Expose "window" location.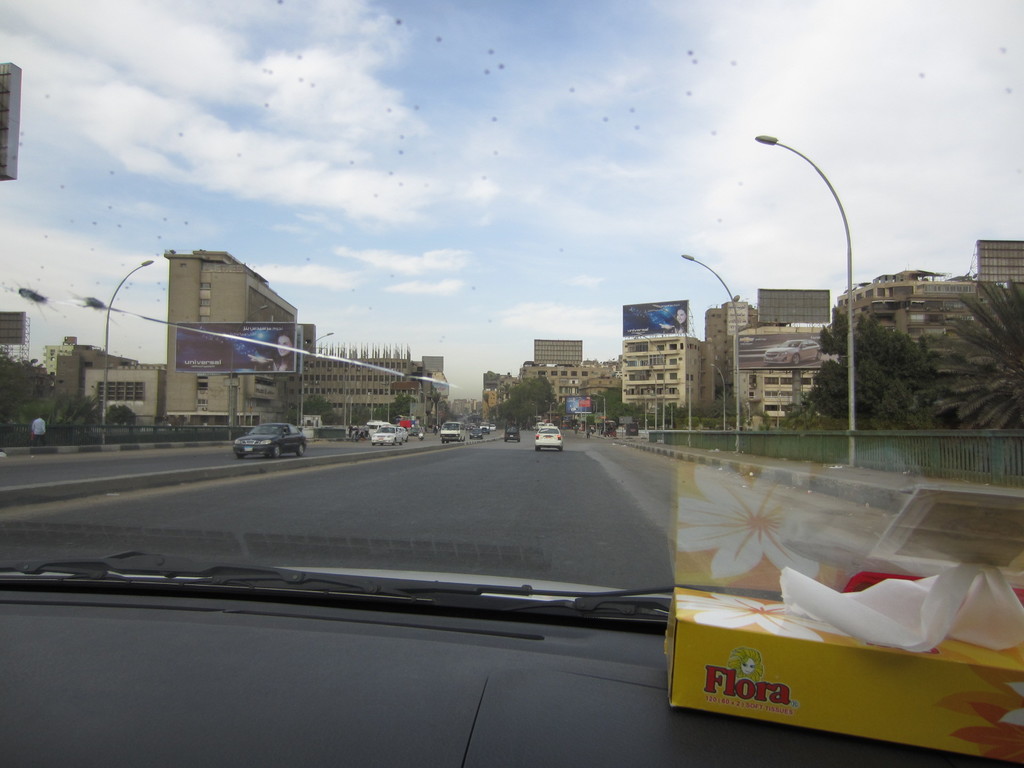
Exposed at <box>678,342,685,351</box>.
